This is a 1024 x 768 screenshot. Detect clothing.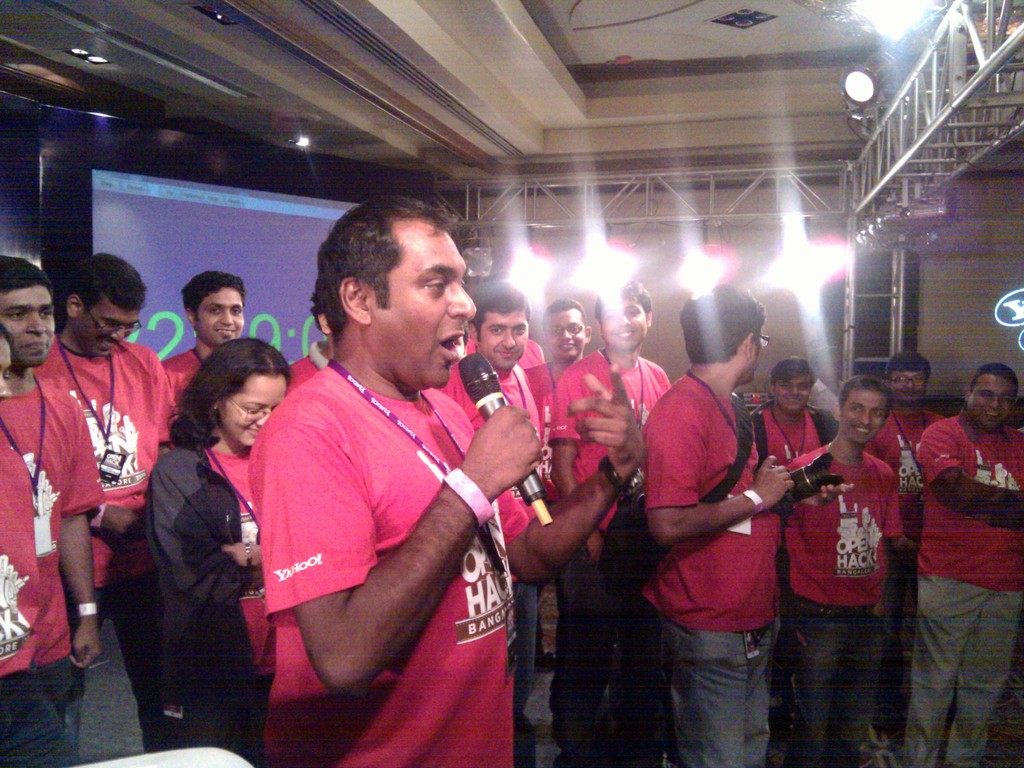
rect(0, 429, 83, 767).
